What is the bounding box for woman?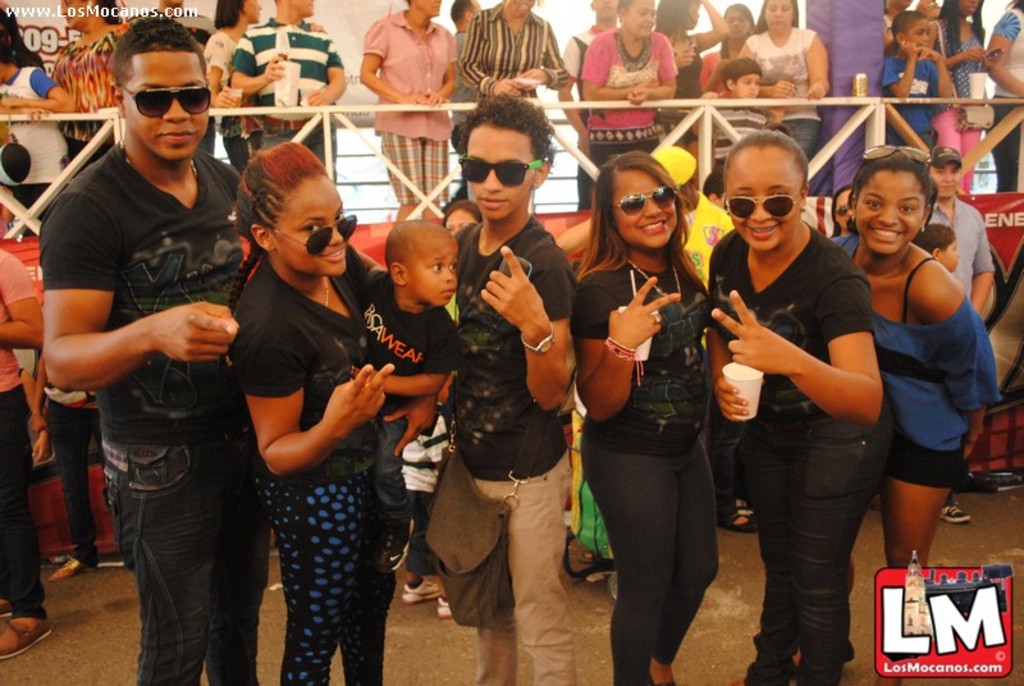
(833,151,989,685).
